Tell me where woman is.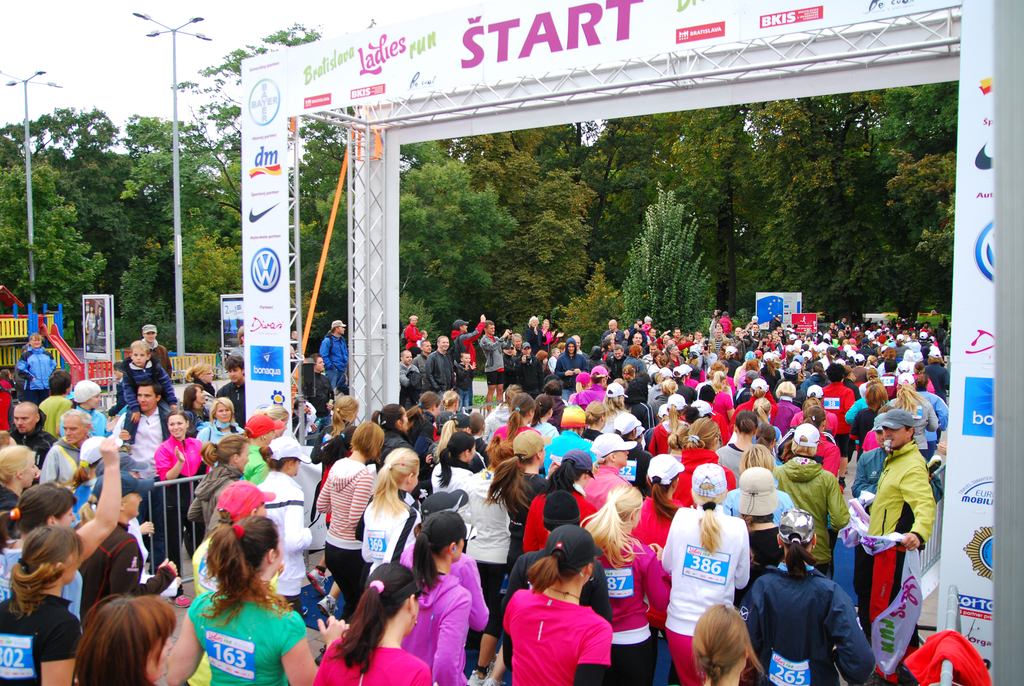
woman is at <region>682, 369, 694, 391</region>.
